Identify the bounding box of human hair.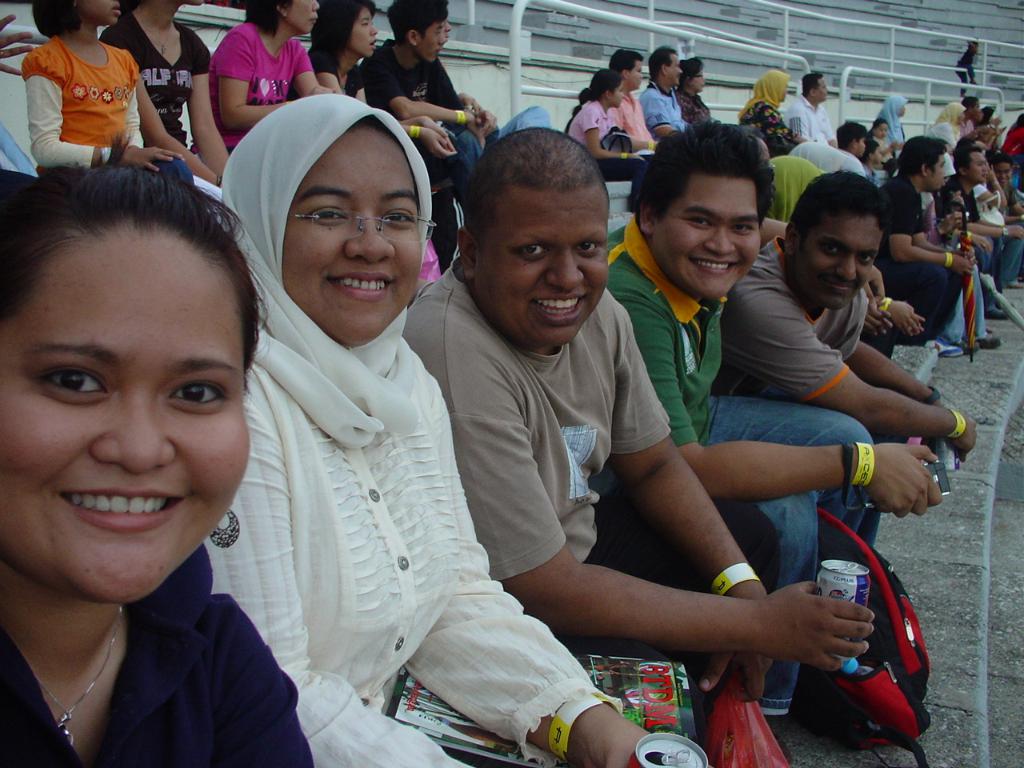
box=[802, 70, 822, 94].
